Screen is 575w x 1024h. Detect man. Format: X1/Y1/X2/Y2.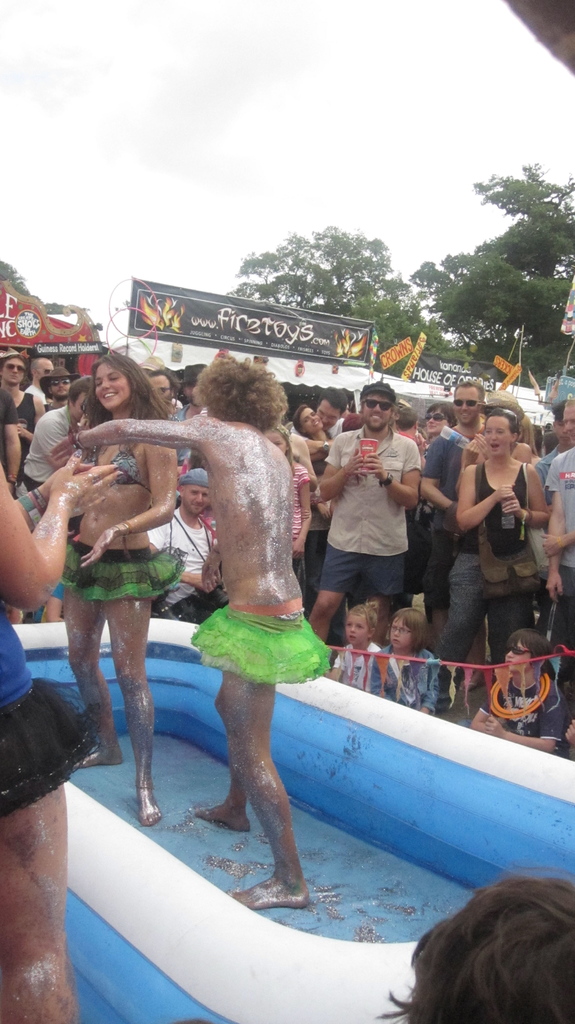
542/399/574/681.
